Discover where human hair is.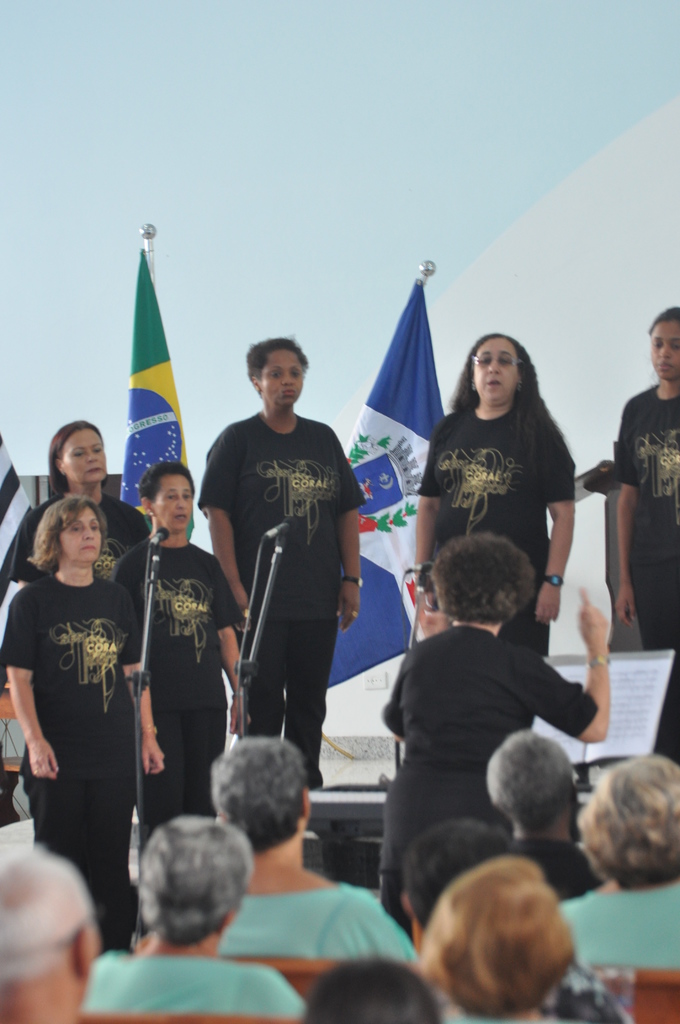
Discovered at l=243, t=339, r=304, b=376.
